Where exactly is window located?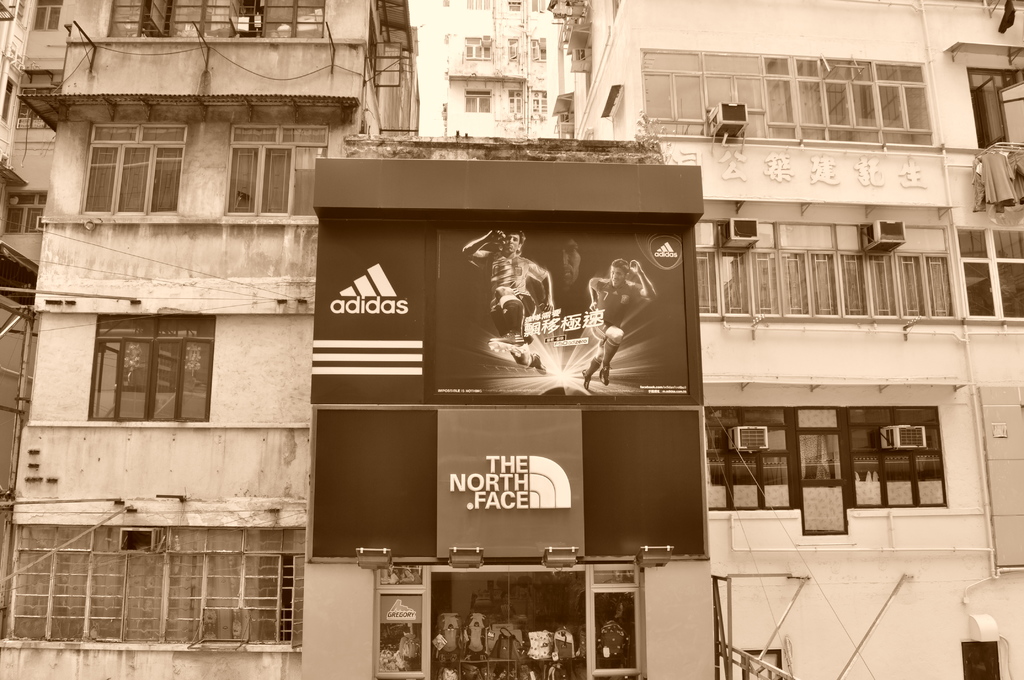
Its bounding box is left=506, top=0, right=522, bottom=17.
